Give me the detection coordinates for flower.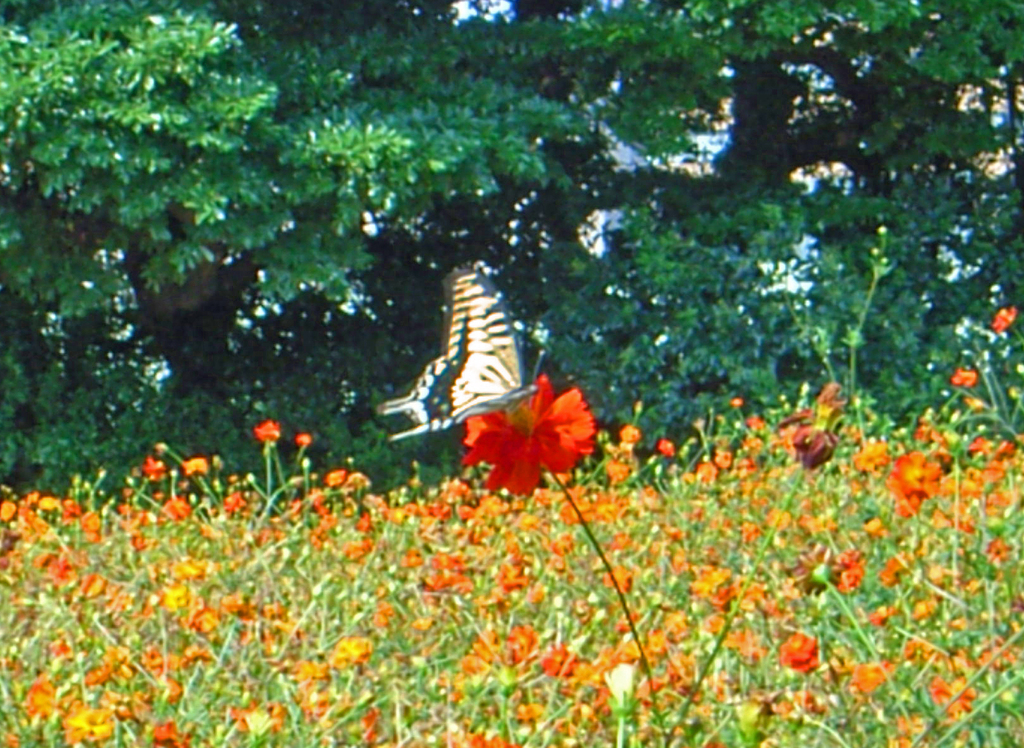
{"x1": 354, "y1": 514, "x2": 387, "y2": 539}.
